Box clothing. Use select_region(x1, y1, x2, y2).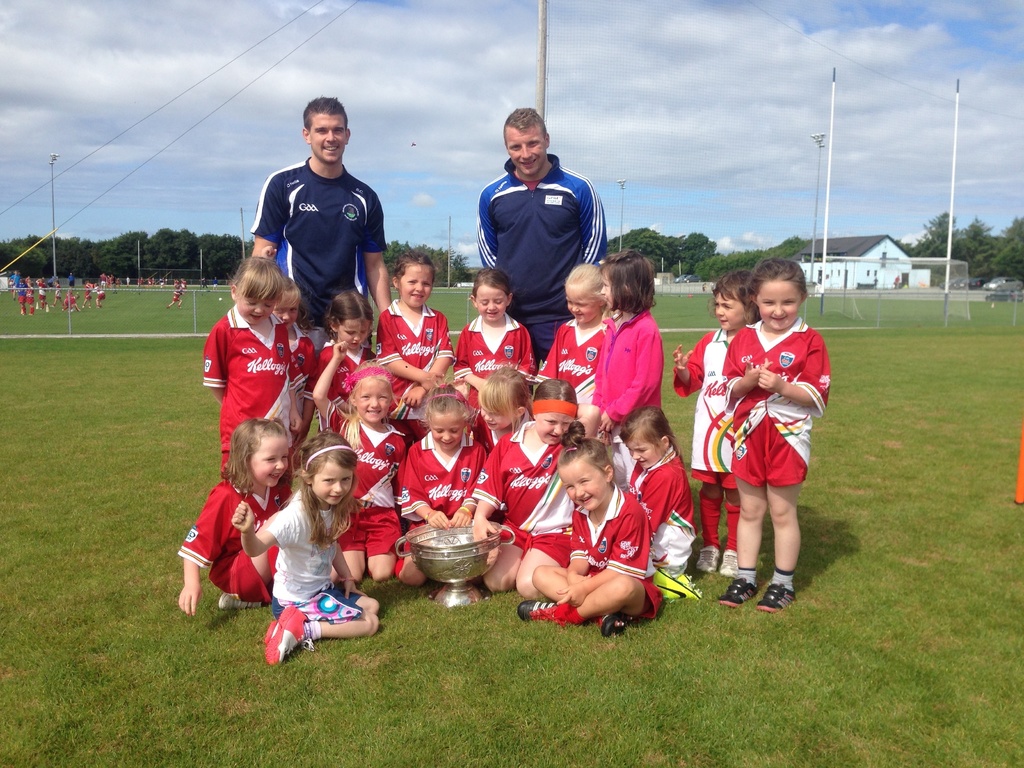
select_region(563, 479, 667, 628).
